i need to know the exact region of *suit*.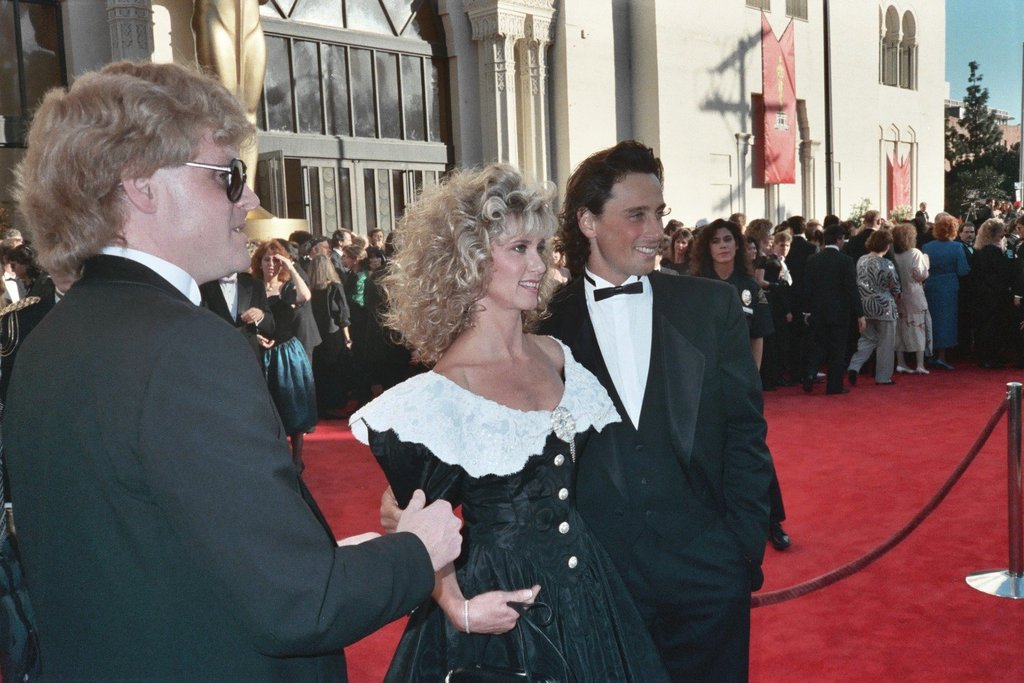
Region: 0:272:30:360.
